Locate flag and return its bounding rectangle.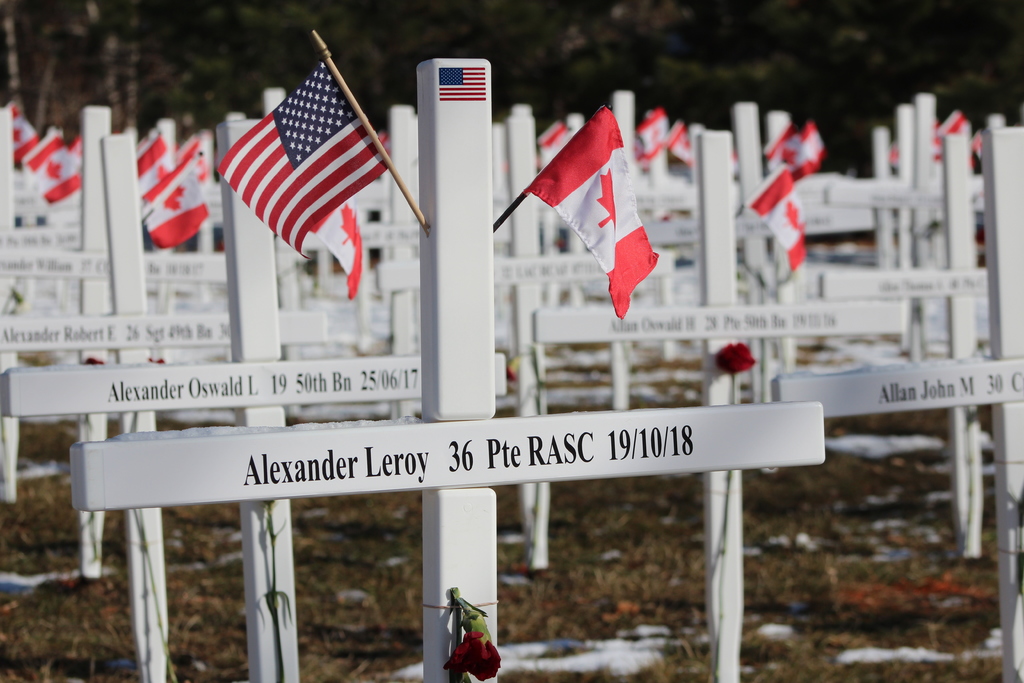
(762, 122, 824, 181).
